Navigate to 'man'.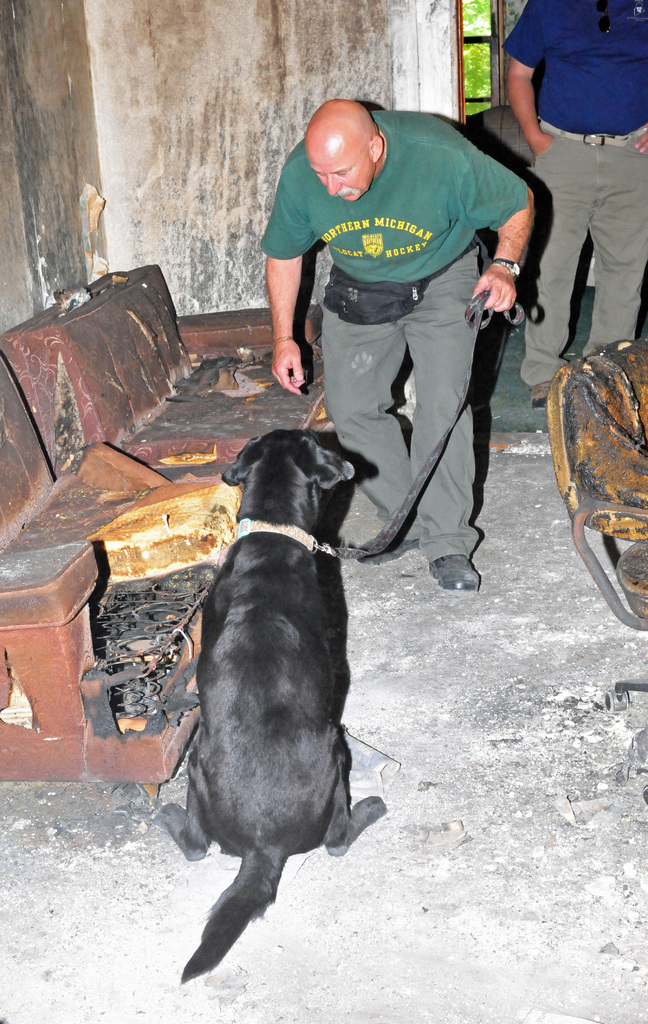
Navigation target: [254, 76, 535, 572].
